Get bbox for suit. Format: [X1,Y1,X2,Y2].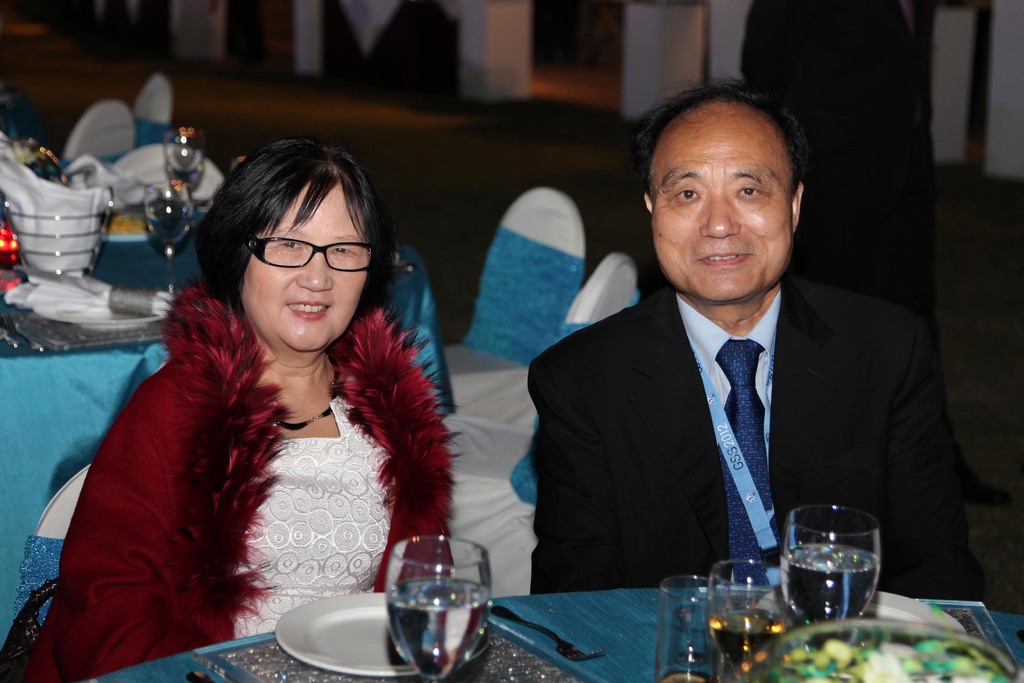
[528,278,978,604].
